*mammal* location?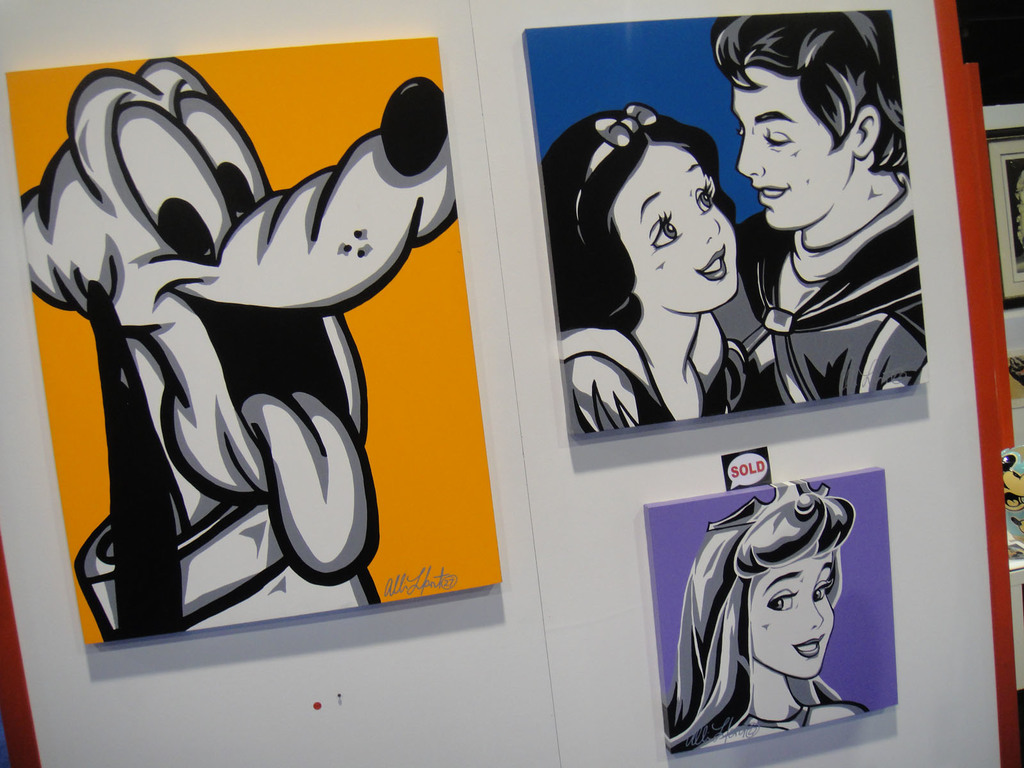
{"x1": 22, "y1": 57, "x2": 459, "y2": 645}
